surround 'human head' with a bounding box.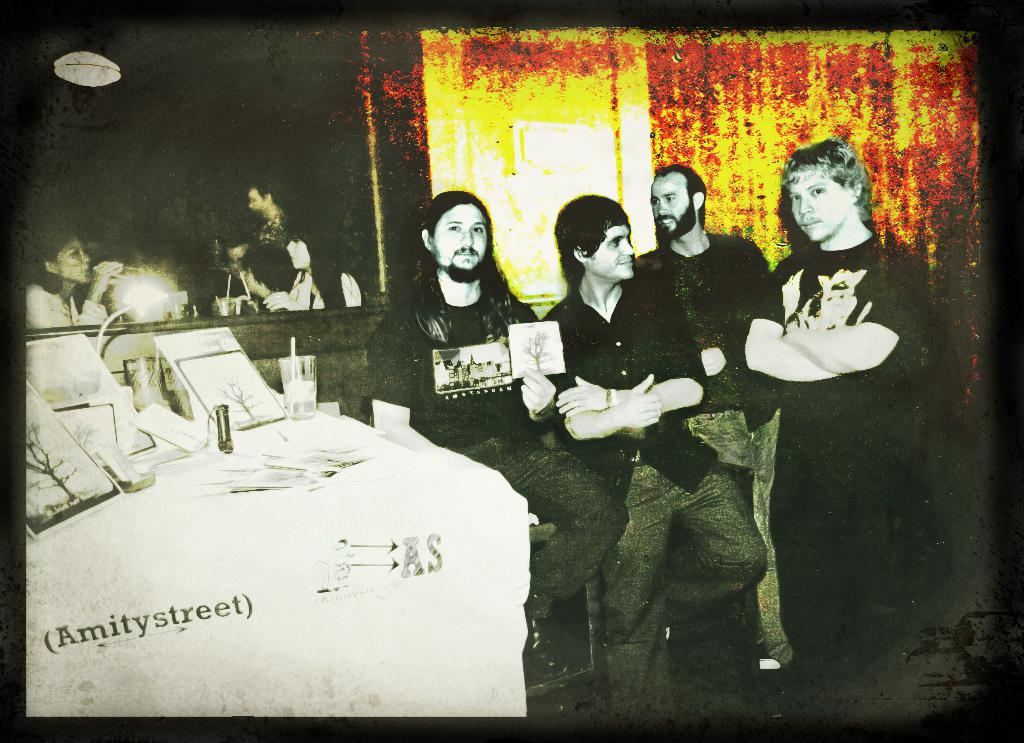
box=[285, 227, 326, 271].
